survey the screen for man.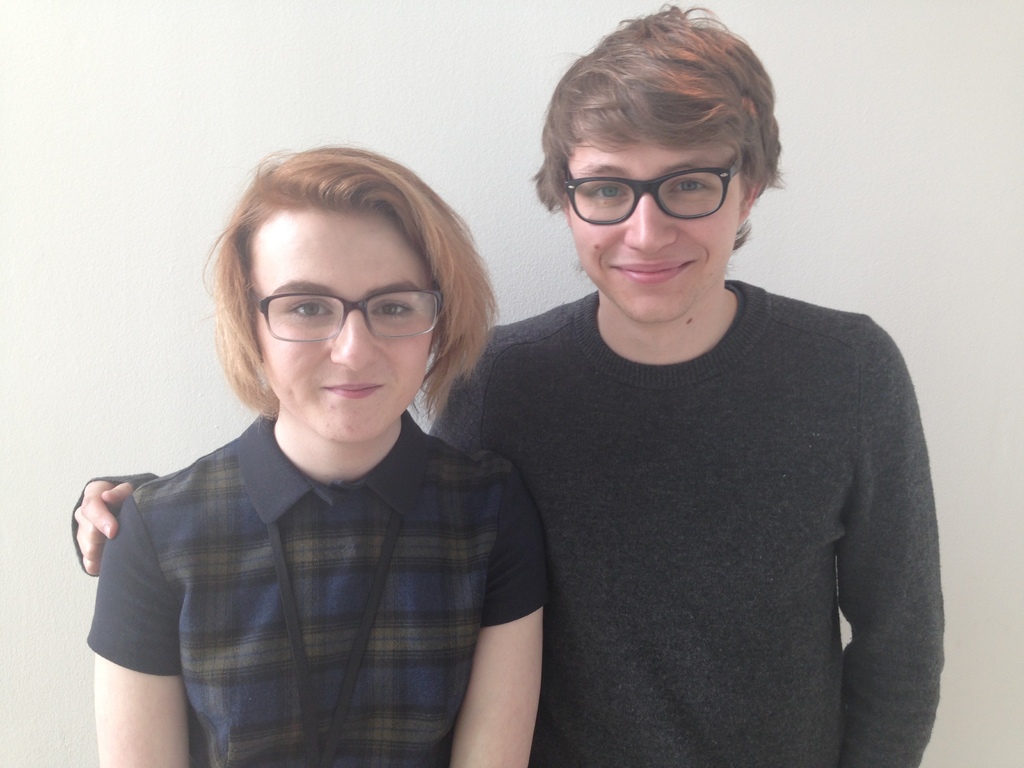
Survey found: box(74, 74, 708, 752).
